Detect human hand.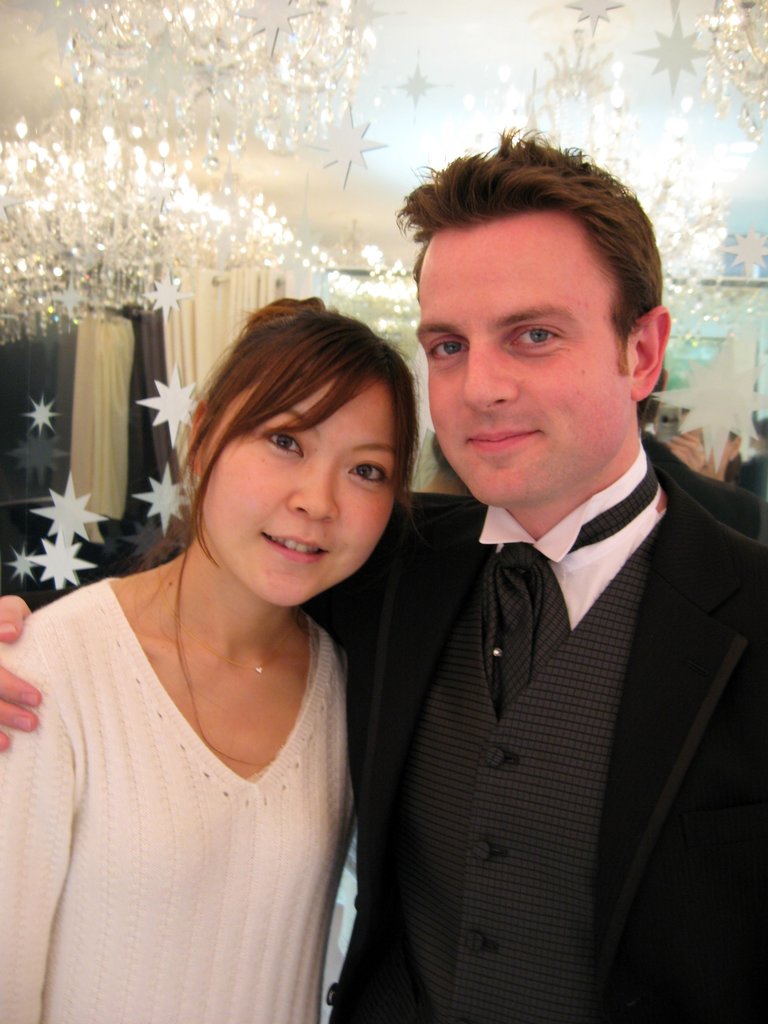
Detected at BBox(0, 592, 40, 753).
